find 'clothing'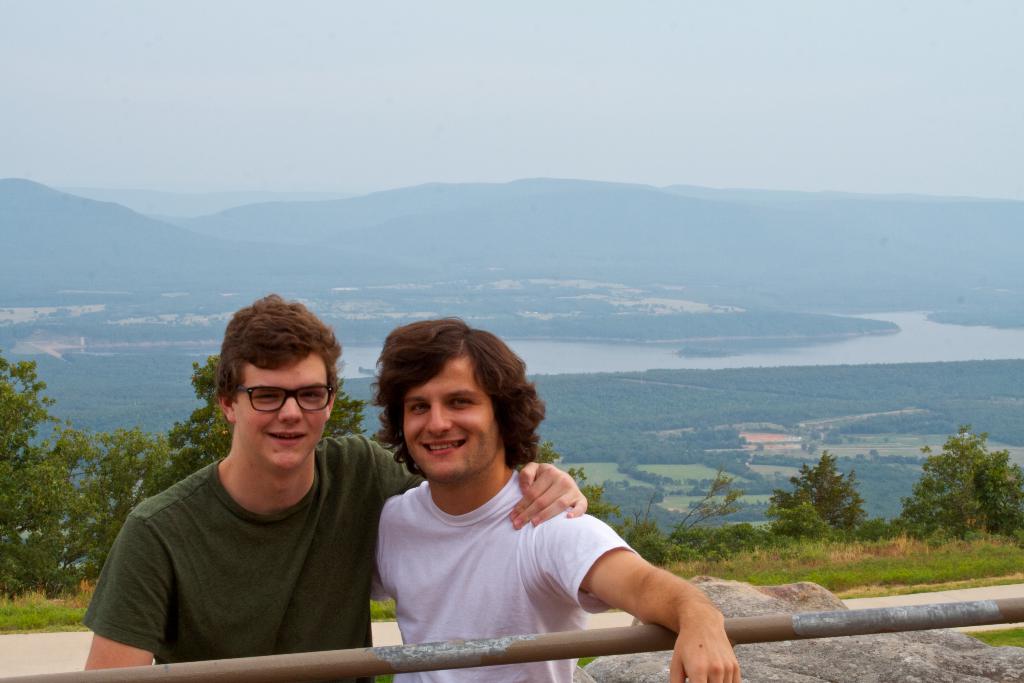
detection(81, 432, 424, 682)
